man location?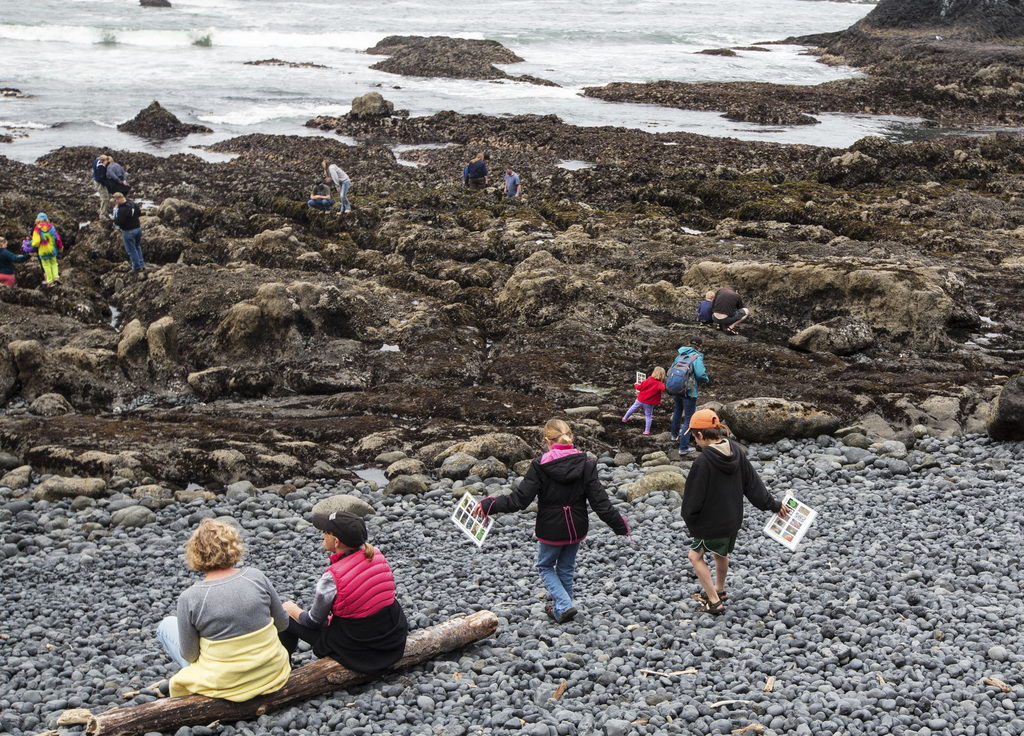
bbox=[110, 193, 147, 274]
